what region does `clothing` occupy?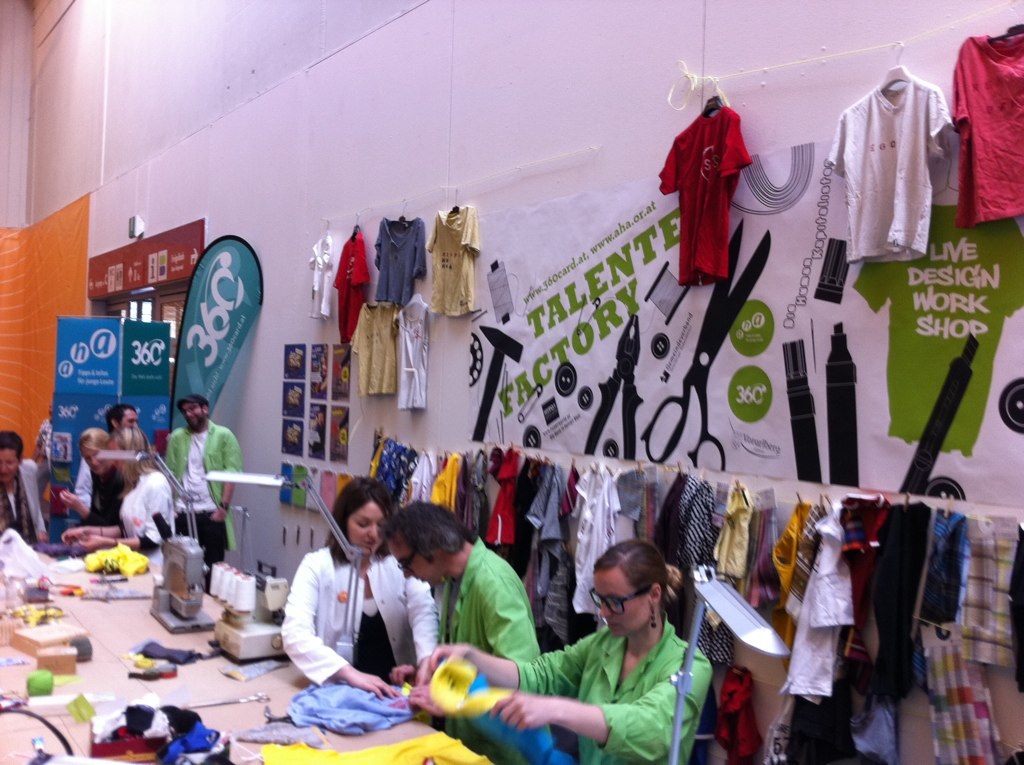
845,505,877,562.
